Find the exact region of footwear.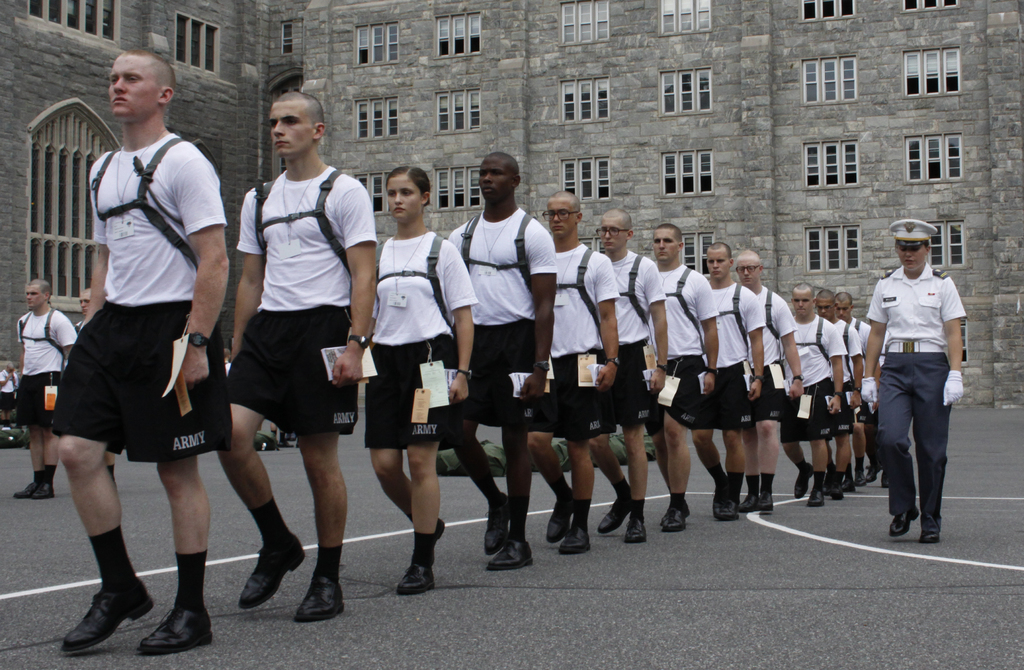
Exact region: Rect(756, 487, 774, 511).
